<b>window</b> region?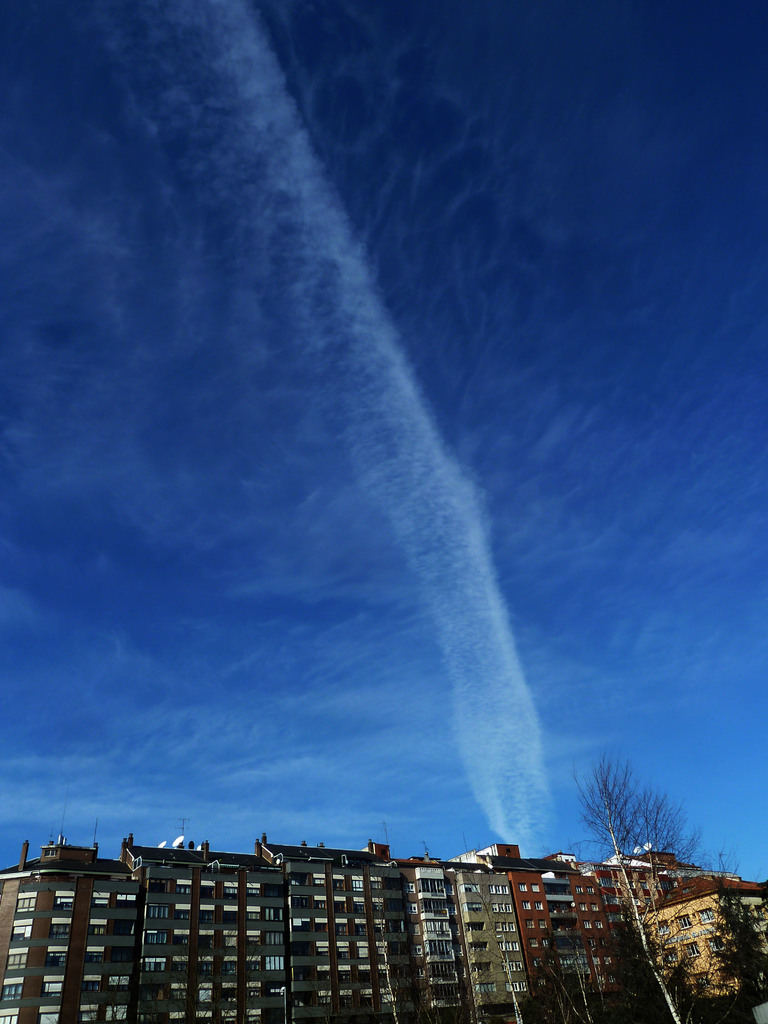
[77,974,104,996]
